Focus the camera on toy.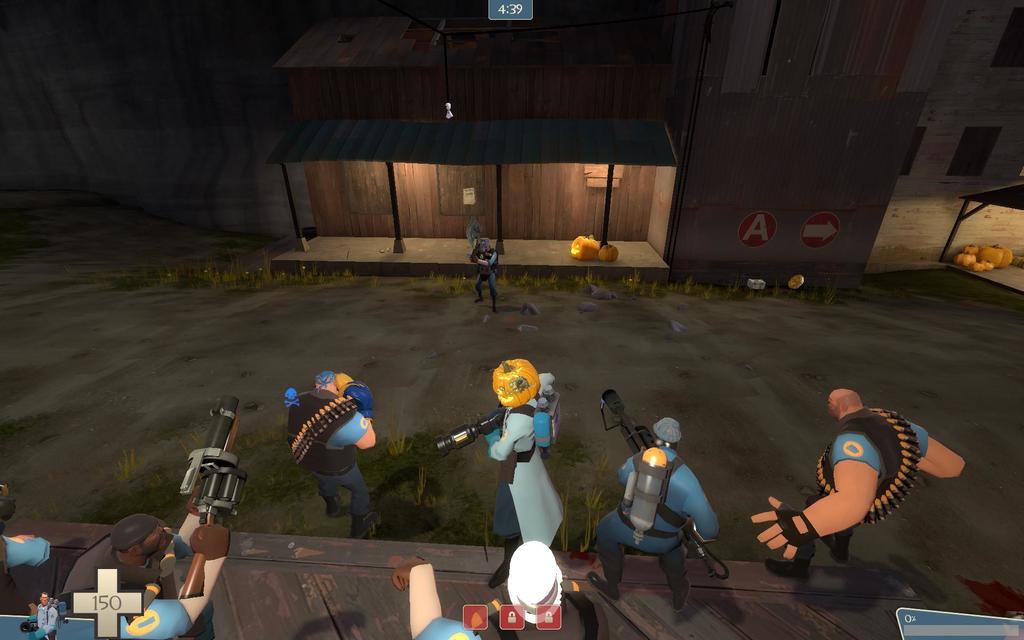
Focus region: rect(980, 241, 1014, 270).
